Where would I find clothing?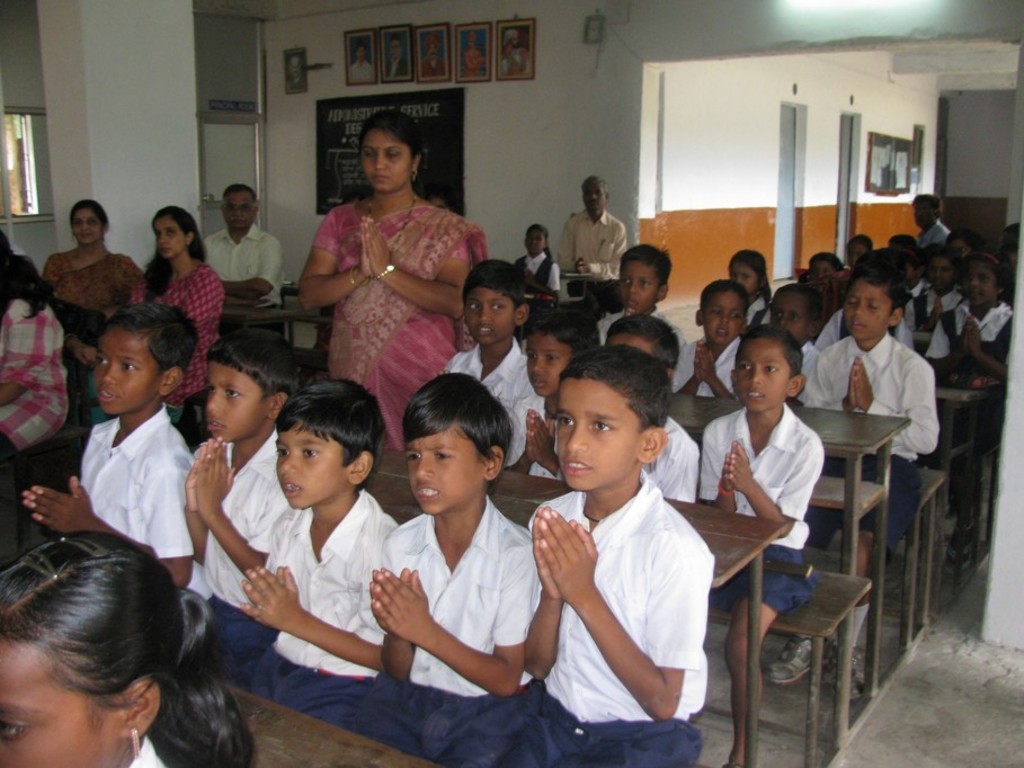
At (438,329,552,481).
